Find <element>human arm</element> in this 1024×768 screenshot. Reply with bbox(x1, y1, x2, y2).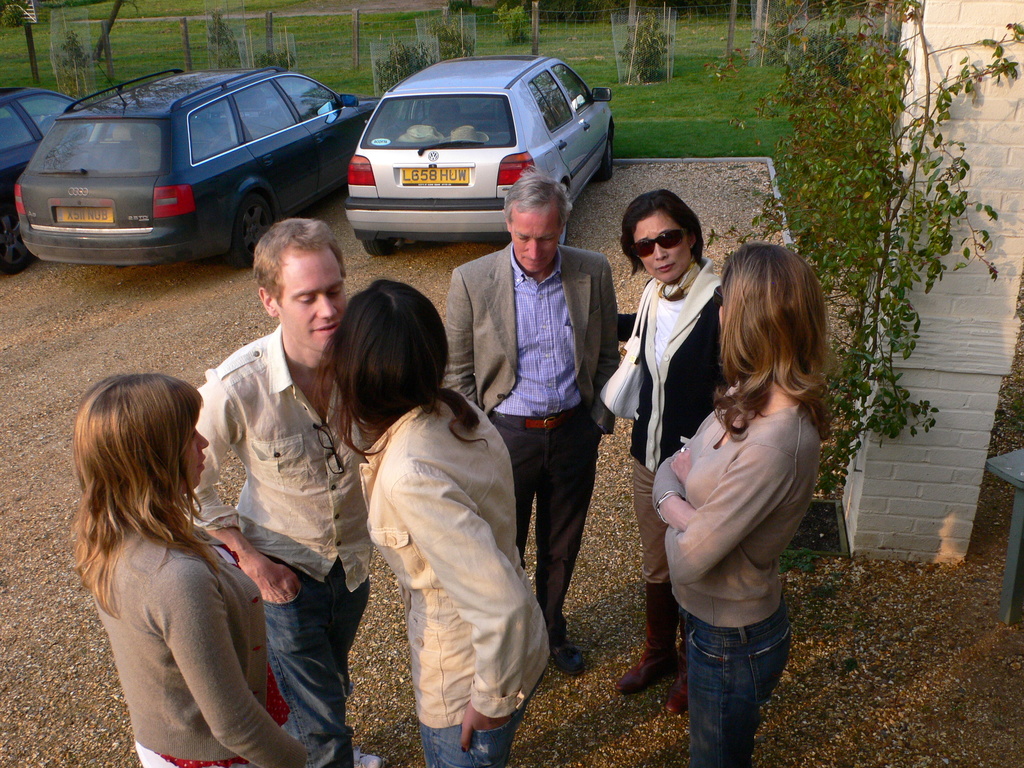
bbox(393, 467, 529, 747).
